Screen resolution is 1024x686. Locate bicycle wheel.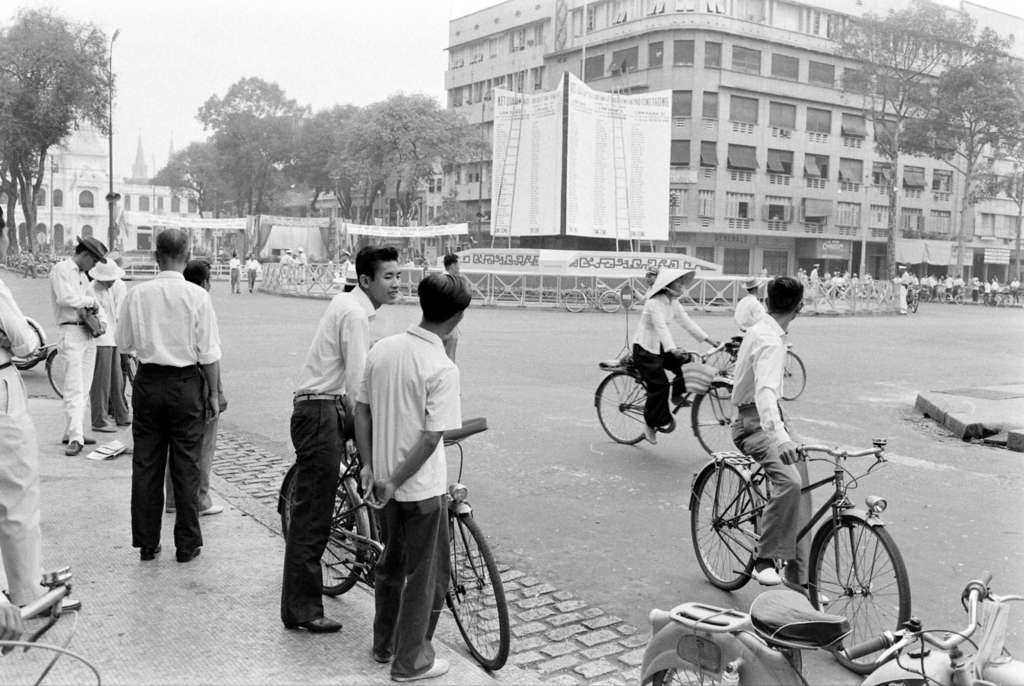
{"x1": 679, "y1": 462, "x2": 764, "y2": 591}.
